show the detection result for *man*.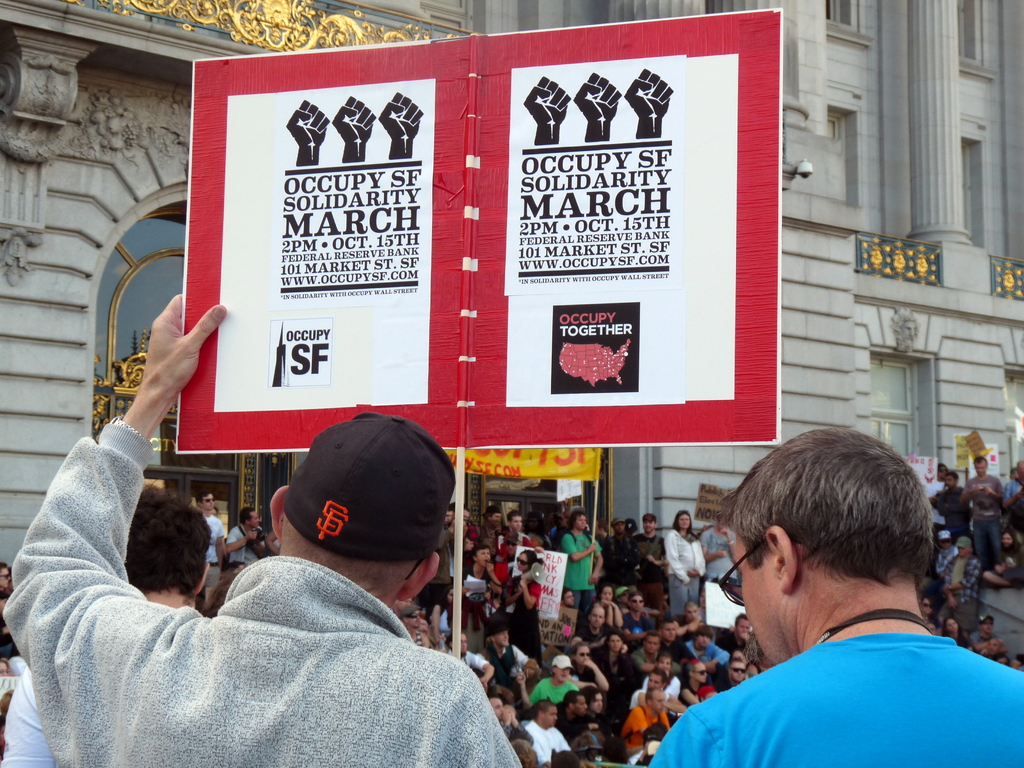
x1=958 y1=454 x2=1006 y2=572.
